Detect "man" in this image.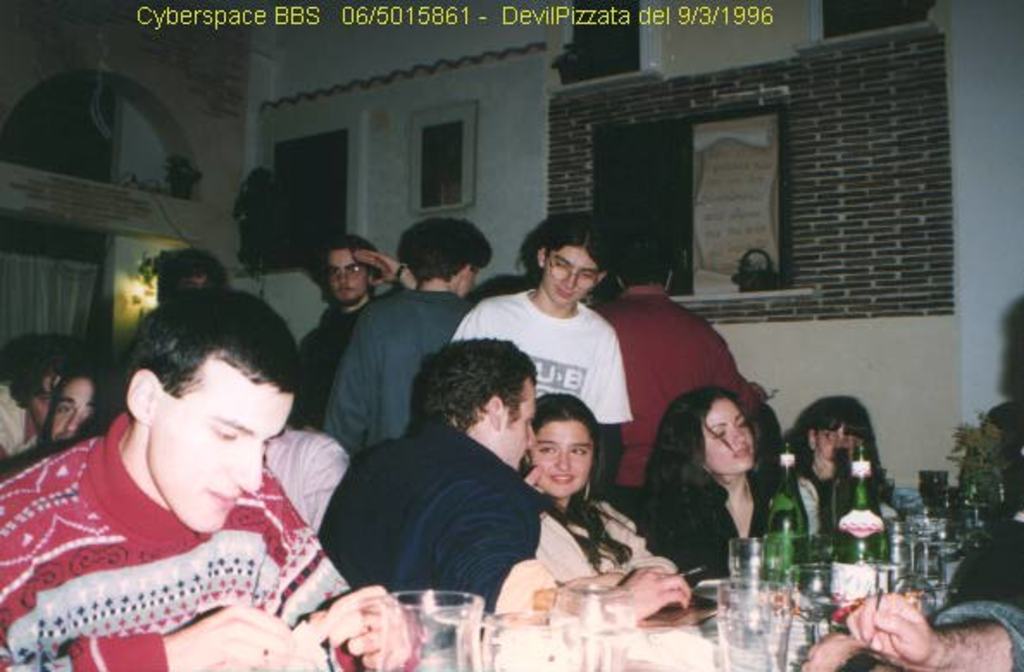
Detection: region(595, 229, 759, 519).
